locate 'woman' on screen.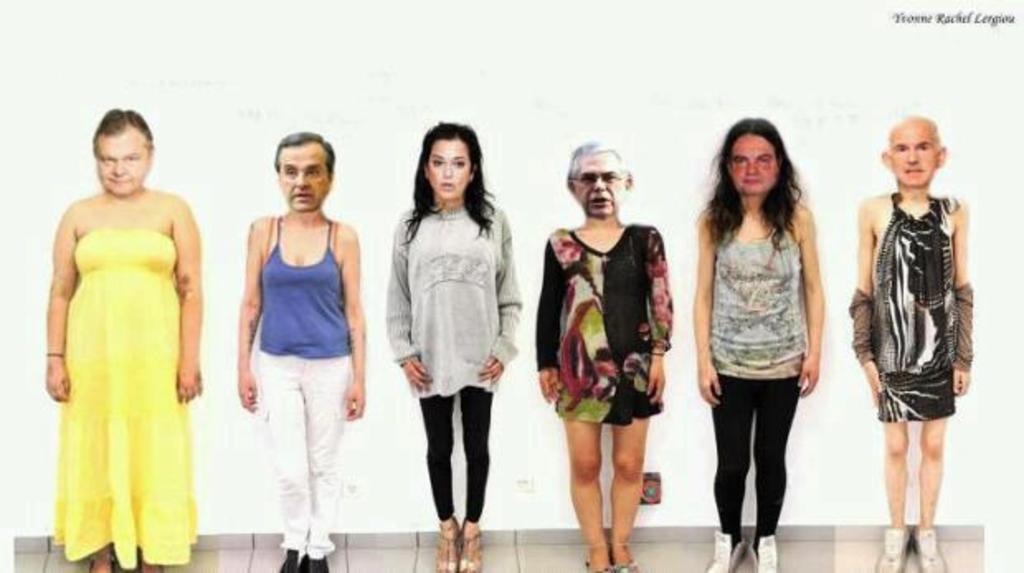
On screen at <bbox>692, 119, 819, 571</bbox>.
